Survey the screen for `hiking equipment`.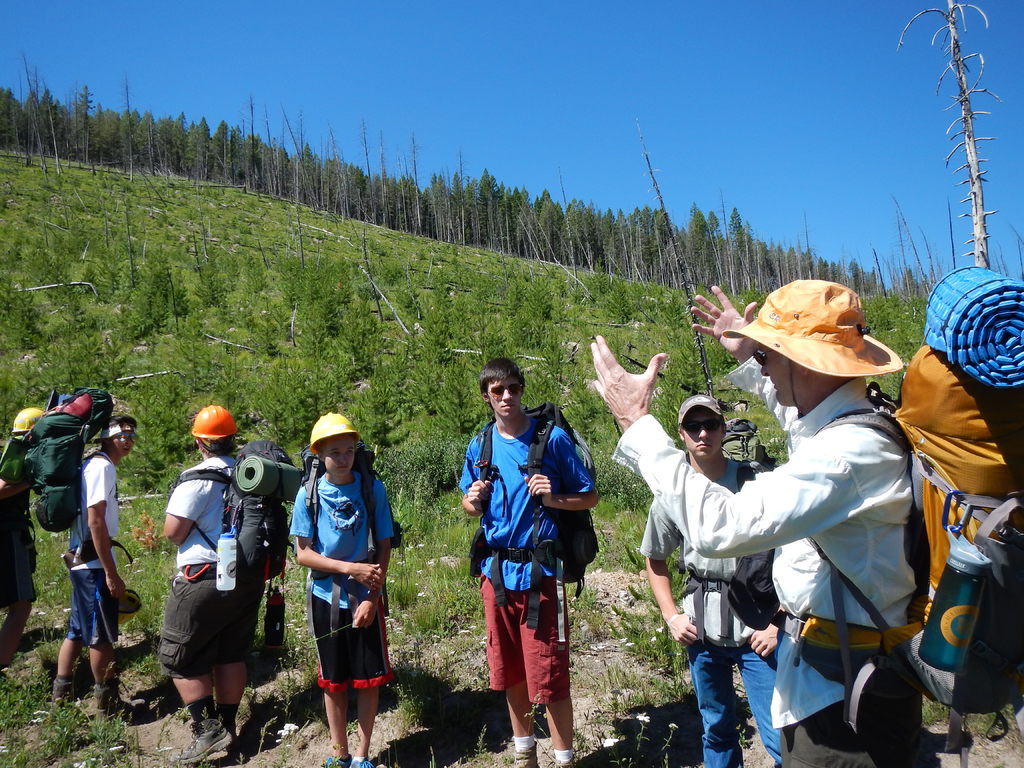
Survey found: crop(171, 440, 303, 589).
